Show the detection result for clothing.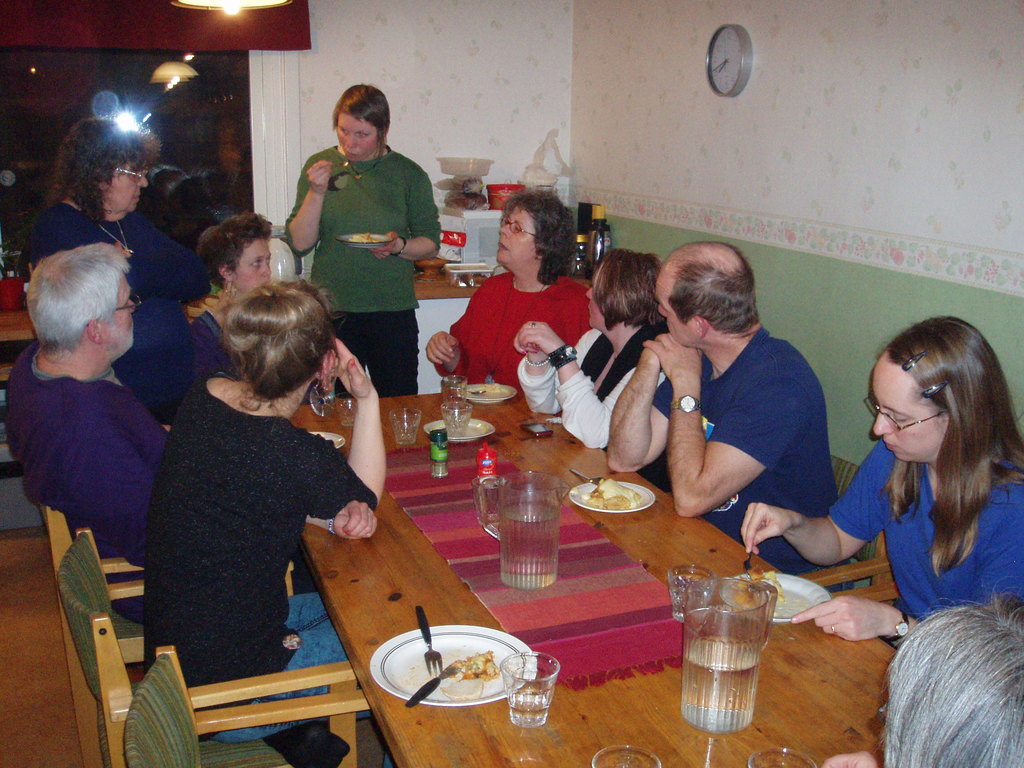
<bbox>515, 328, 669, 450</bbox>.
